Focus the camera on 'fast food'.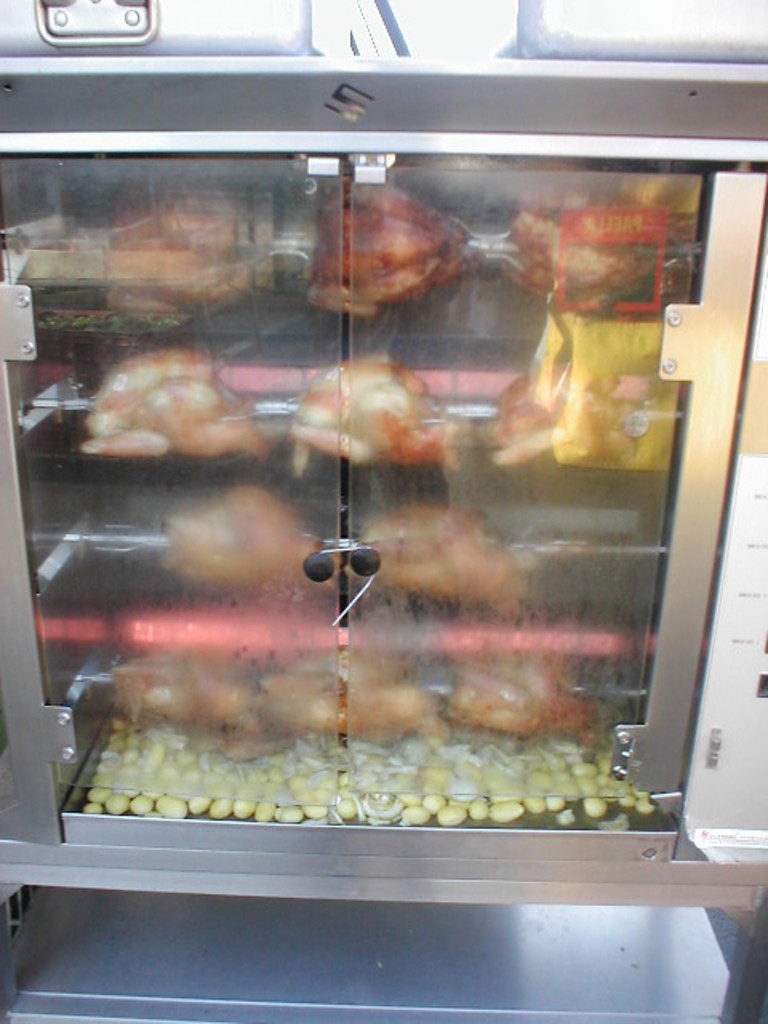
Focus region: crop(293, 352, 446, 448).
